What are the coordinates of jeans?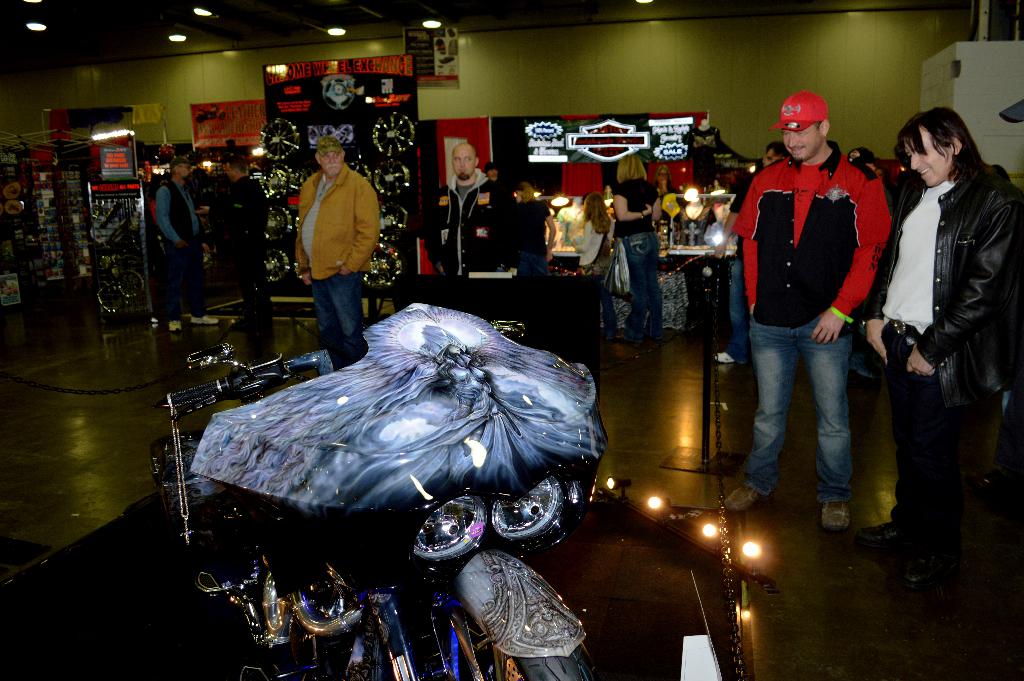
region(612, 224, 661, 345).
